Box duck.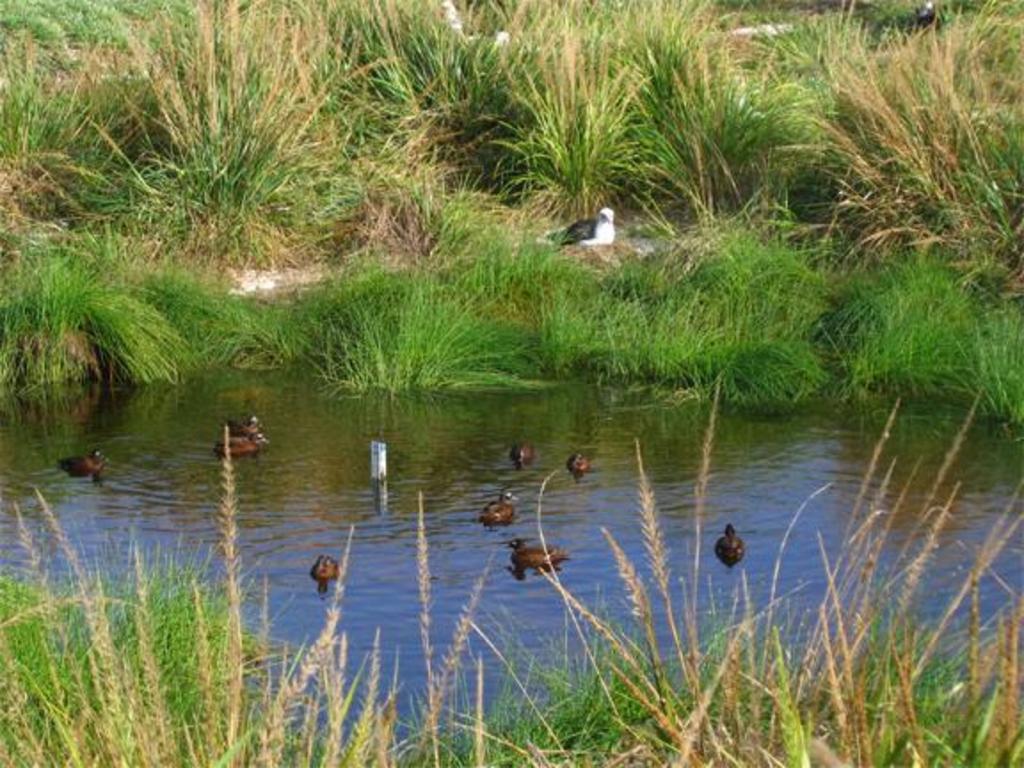
<bbox>508, 539, 580, 585</bbox>.
